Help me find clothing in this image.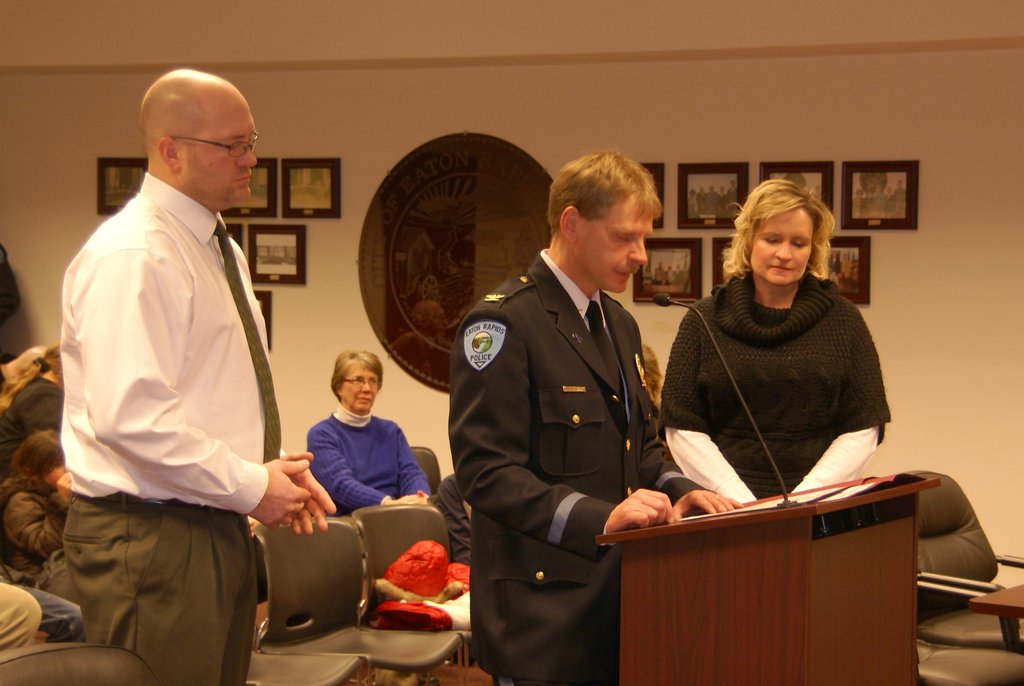
Found it: pyautogui.locateOnScreen(0, 477, 72, 585).
